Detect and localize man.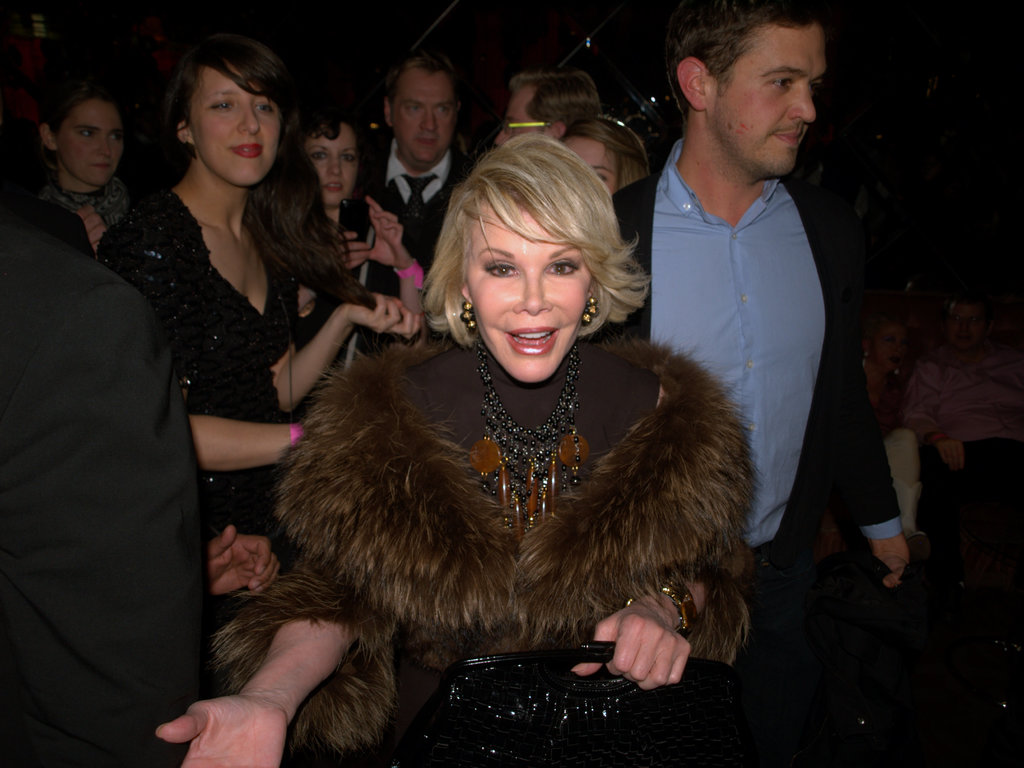
Localized at x1=493, y1=79, x2=600, y2=142.
